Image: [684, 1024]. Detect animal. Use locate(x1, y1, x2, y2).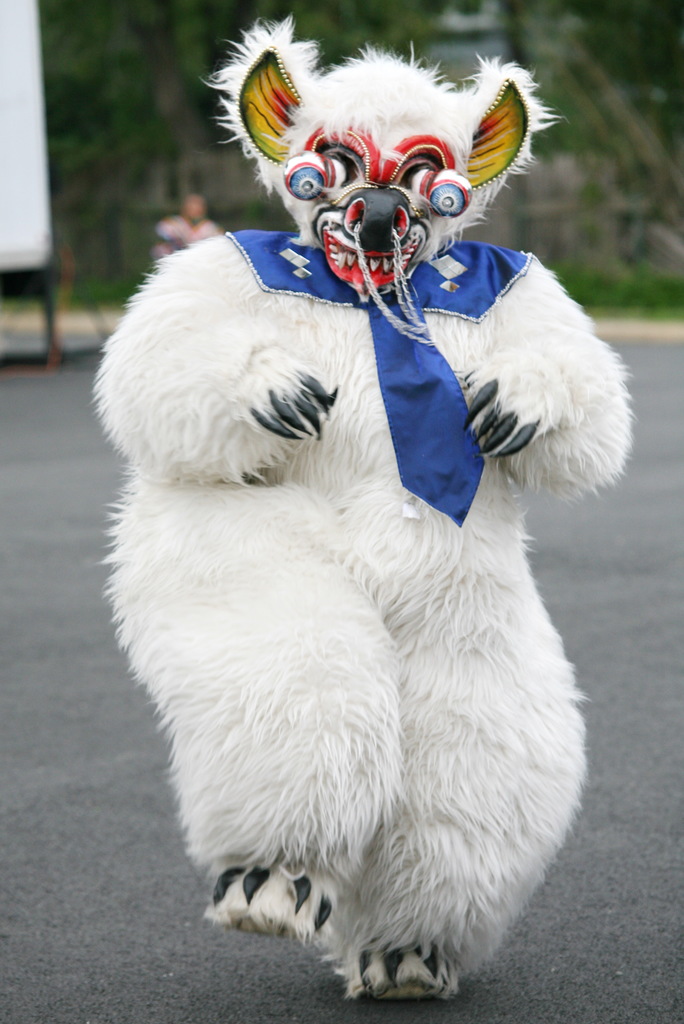
locate(90, 15, 623, 1012).
